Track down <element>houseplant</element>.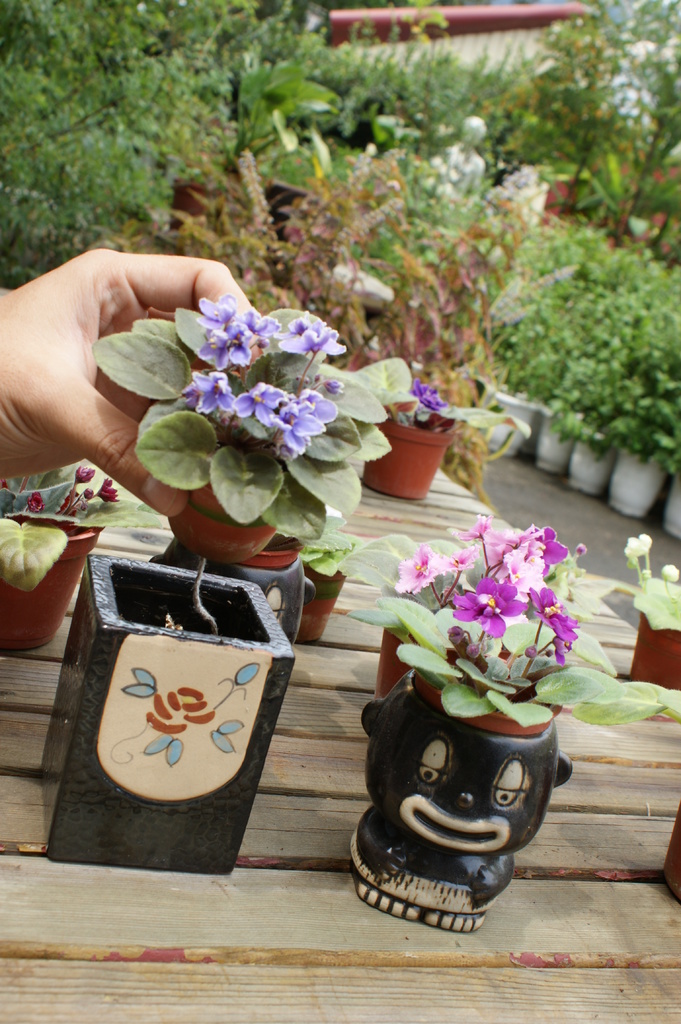
Tracked to [0, 455, 126, 653].
